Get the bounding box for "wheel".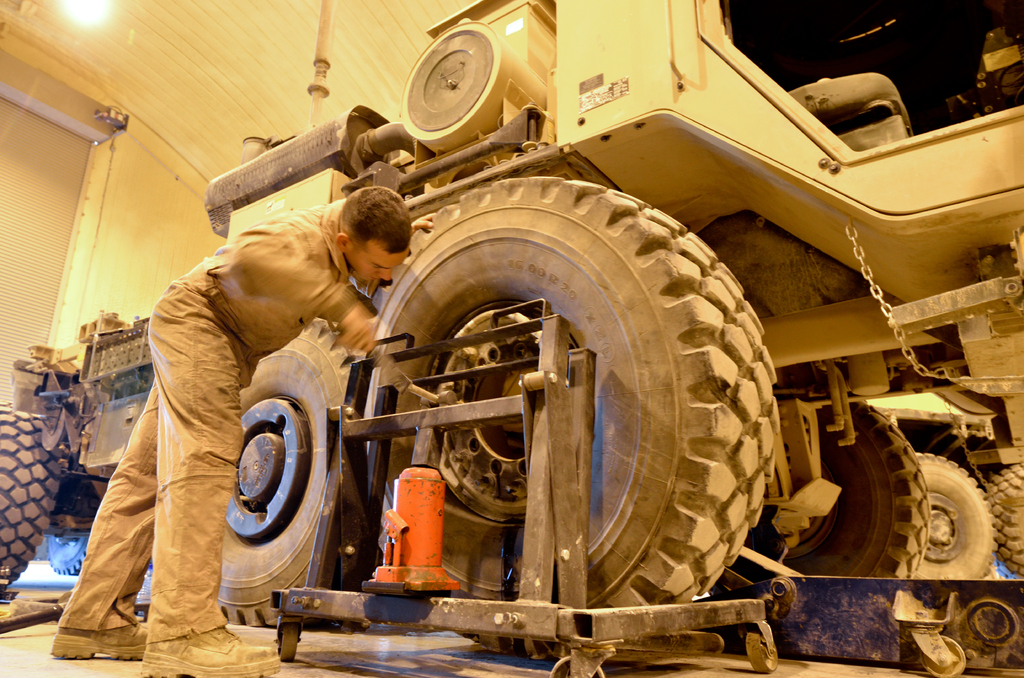
<box>149,315,359,625</box>.
